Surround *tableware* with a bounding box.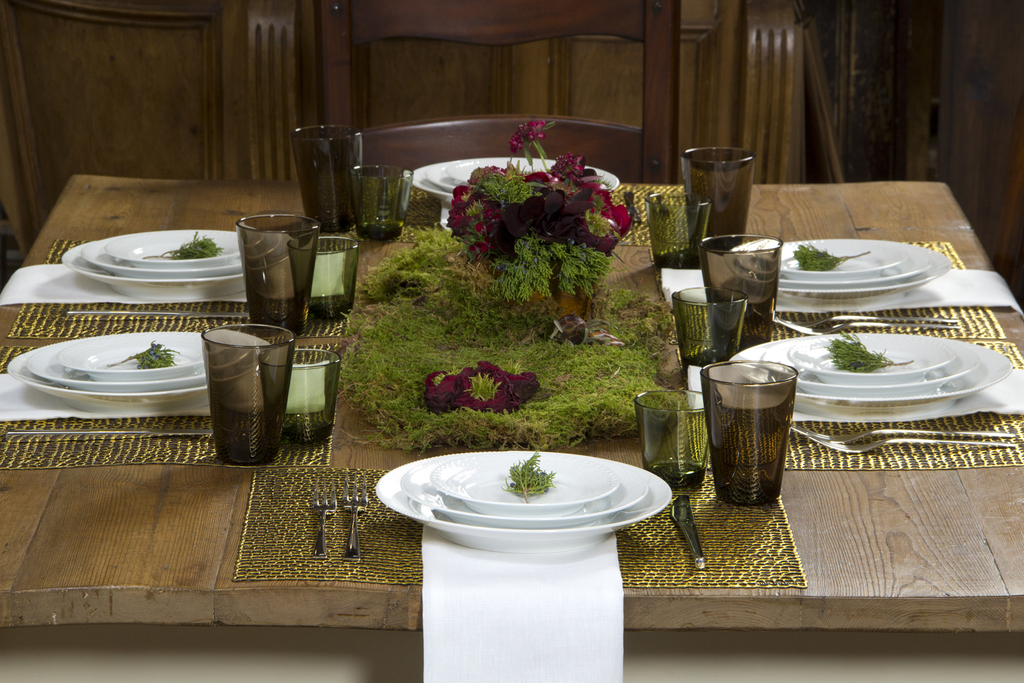
(342,475,364,561).
